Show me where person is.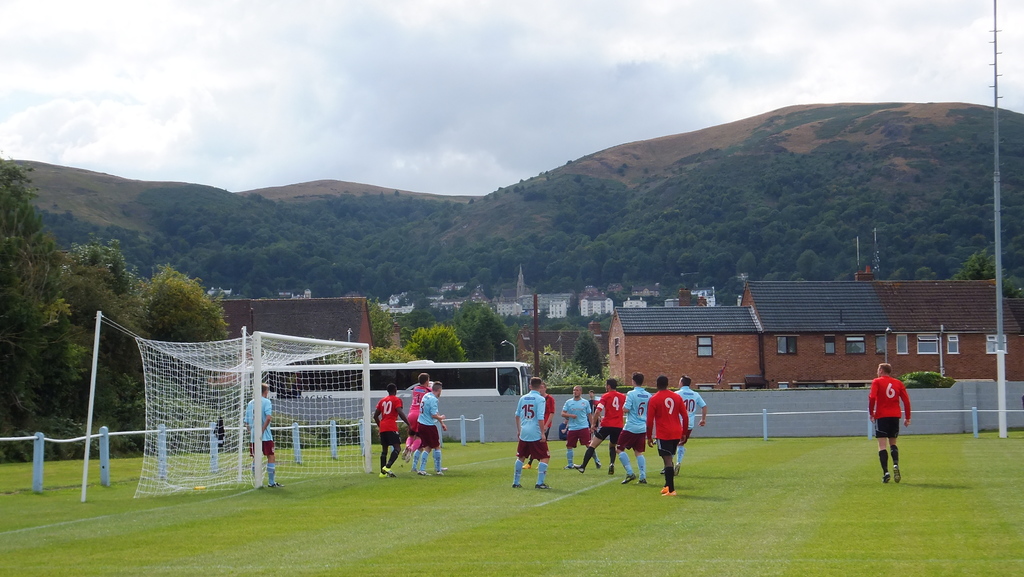
person is at {"x1": 509, "y1": 375, "x2": 552, "y2": 489}.
